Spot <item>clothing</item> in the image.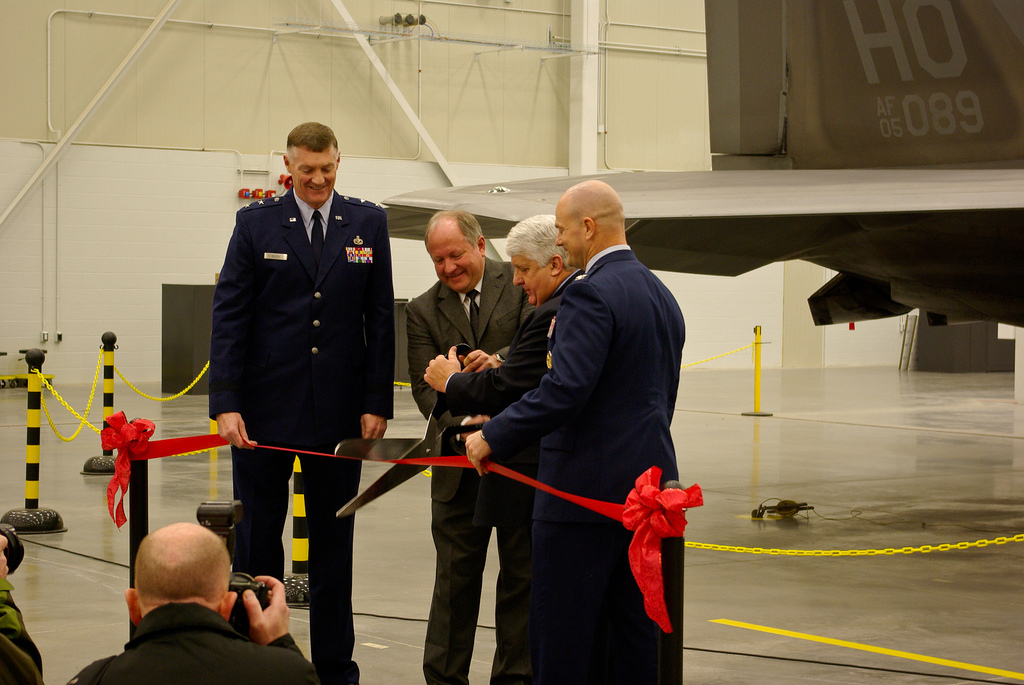
<item>clothing</item> found at pyautogui.locateOnScreen(442, 260, 579, 677).
